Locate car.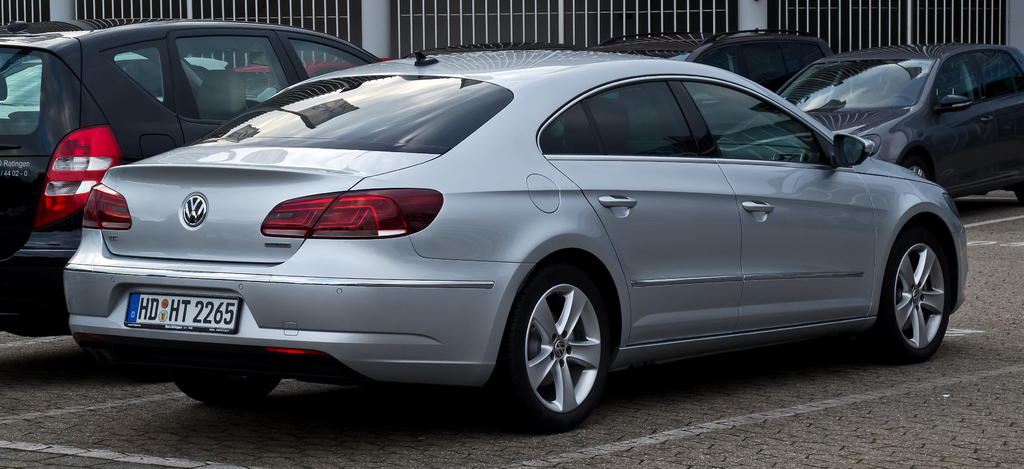
Bounding box: rect(23, 40, 961, 430).
